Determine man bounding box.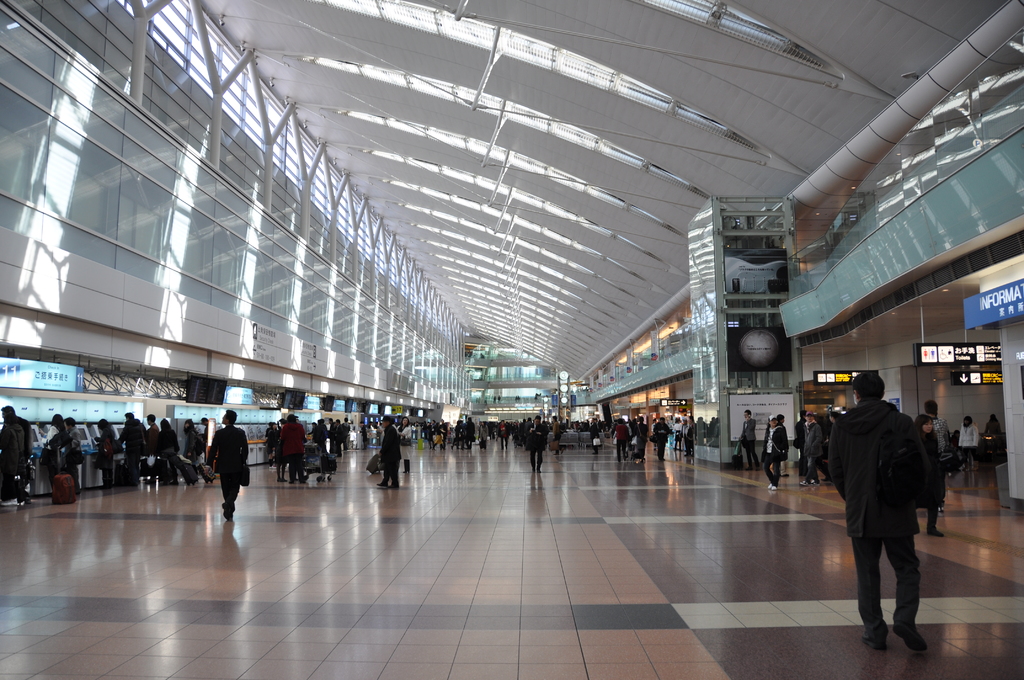
Determined: [left=65, top=417, right=82, bottom=494].
